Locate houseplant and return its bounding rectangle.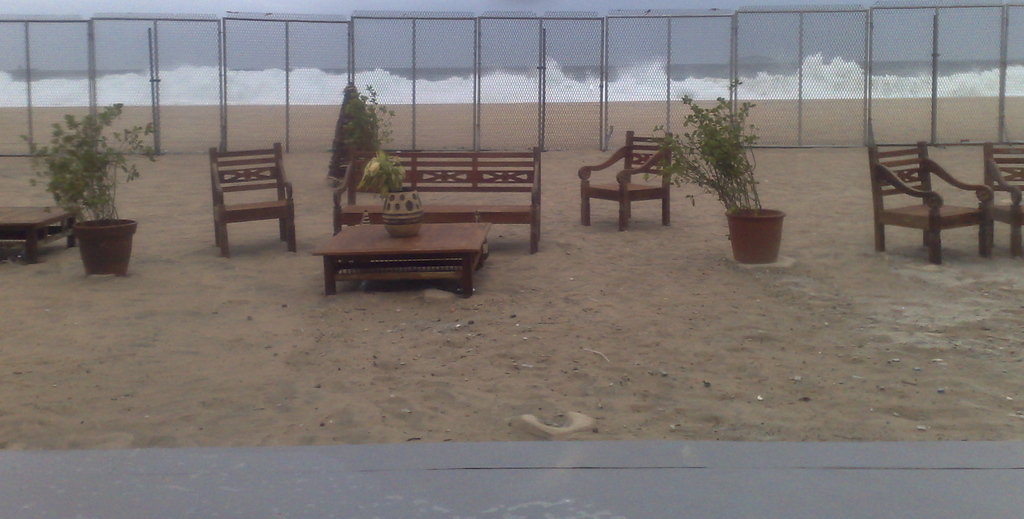
pyautogui.locateOnScreen(635, 72, 785, 267).
